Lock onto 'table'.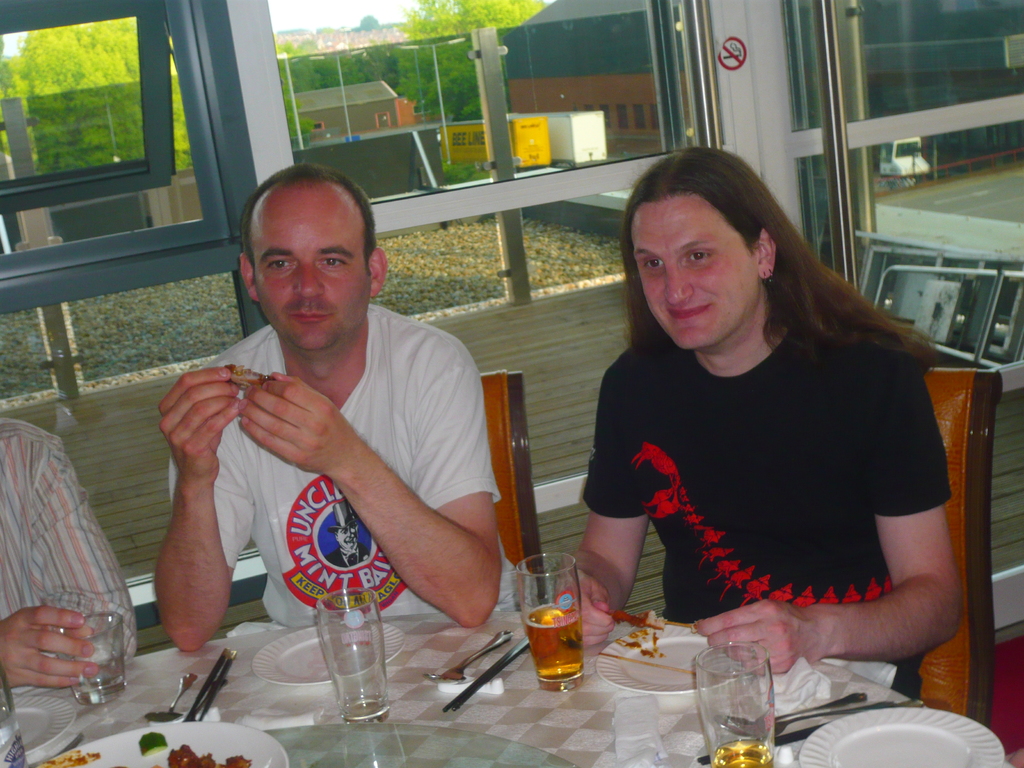
Locked: 0,600,1017,767.
